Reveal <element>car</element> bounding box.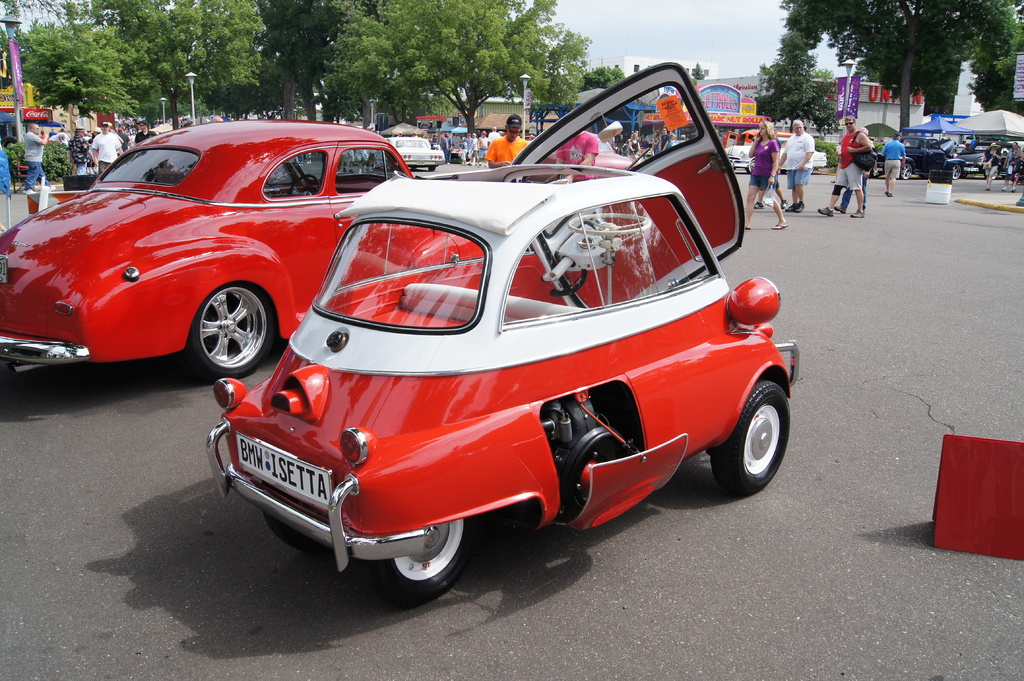
Revealed: (left=870, top=135, right=967, bottom=180).
